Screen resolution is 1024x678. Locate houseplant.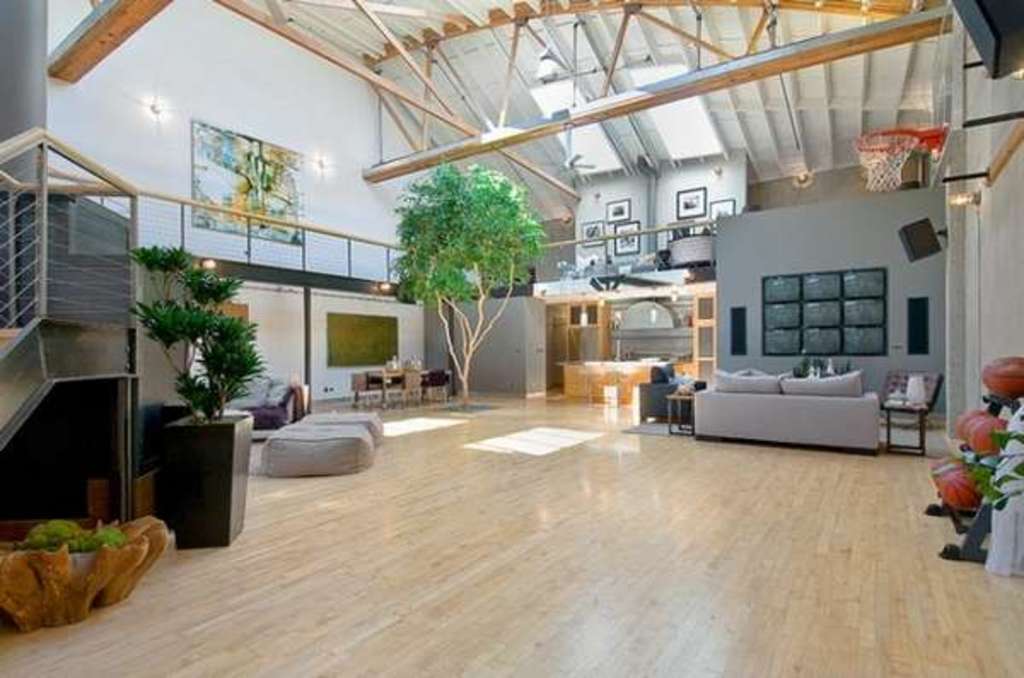
981:401:1022:500.
